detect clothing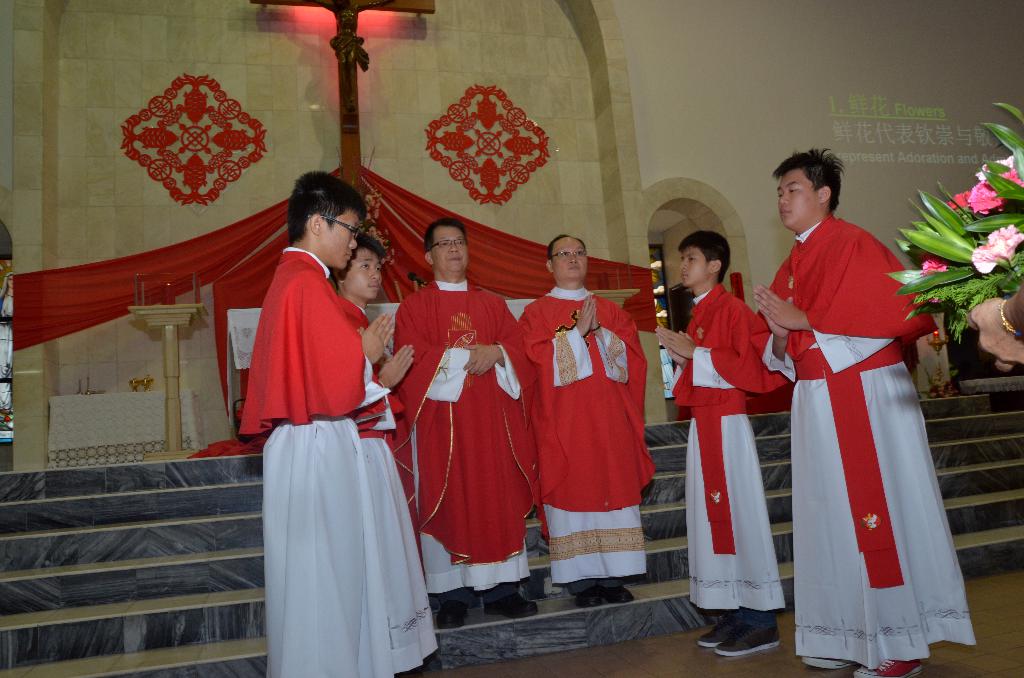
l=665, t=270, r=792, b=618
